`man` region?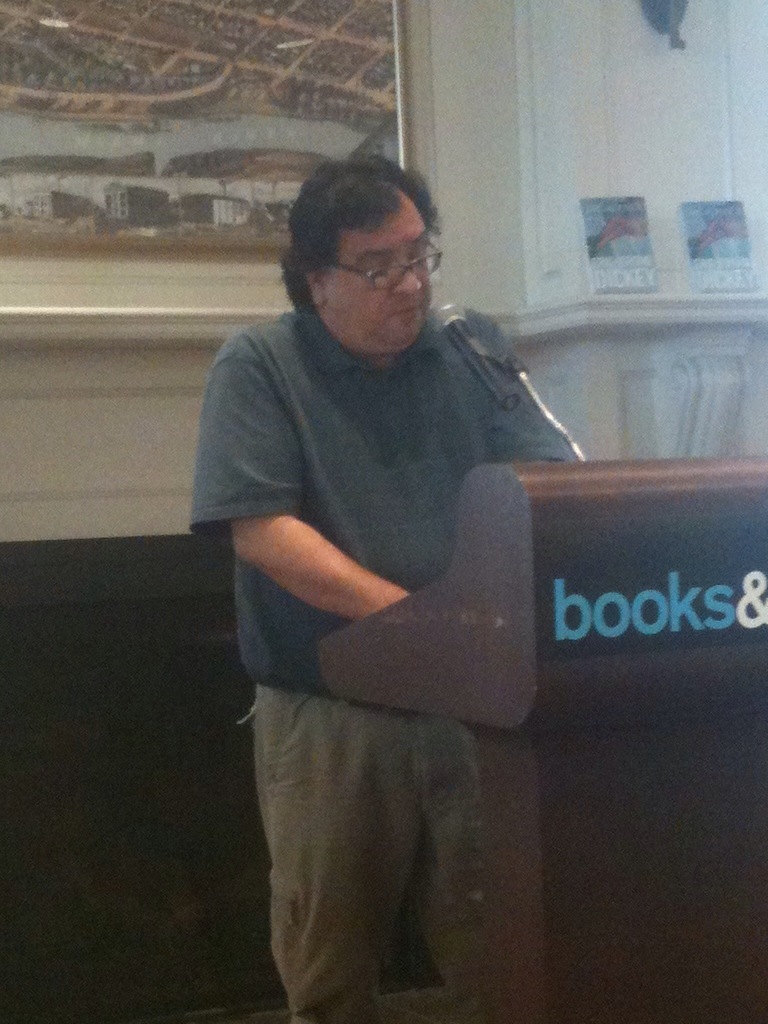
BBox(187, 110, 596, 1002)
